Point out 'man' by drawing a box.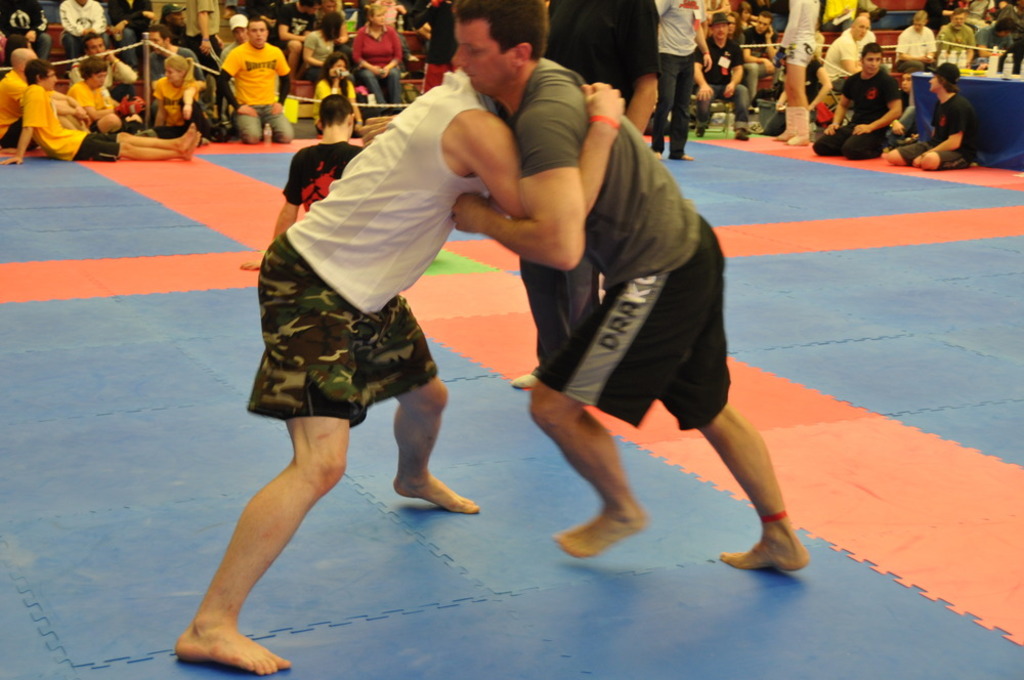
Rect(148, 24, 204, 118).
